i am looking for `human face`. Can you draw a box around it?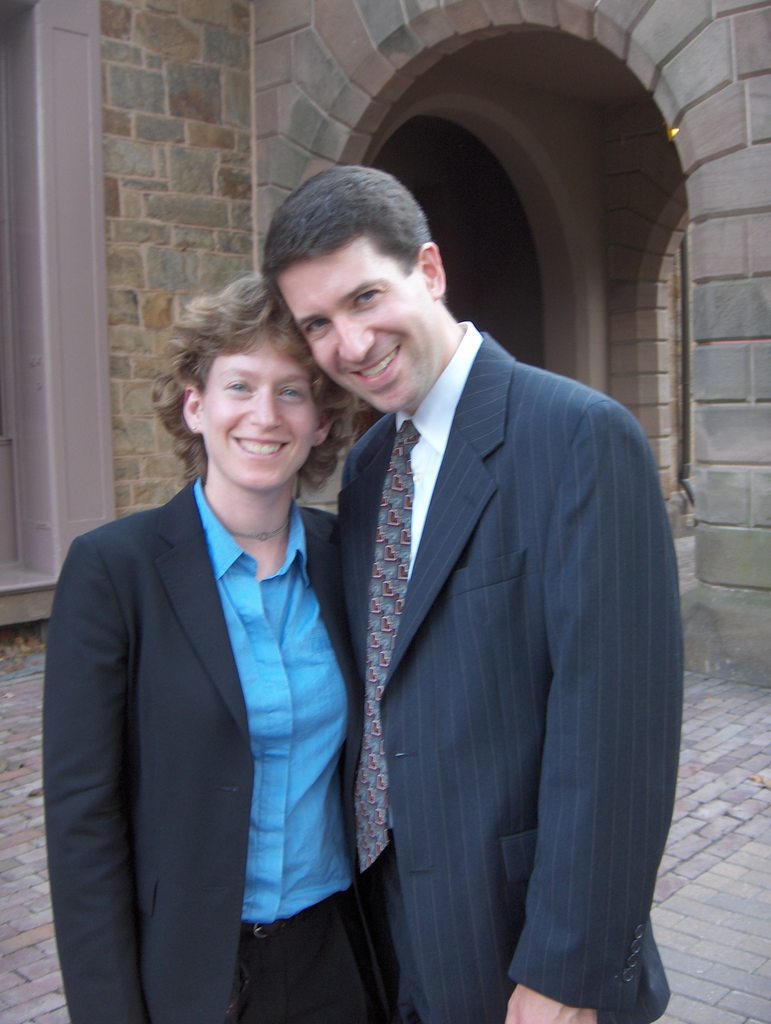
Sure, the bounding box is box(276, 251, 428, 415).
